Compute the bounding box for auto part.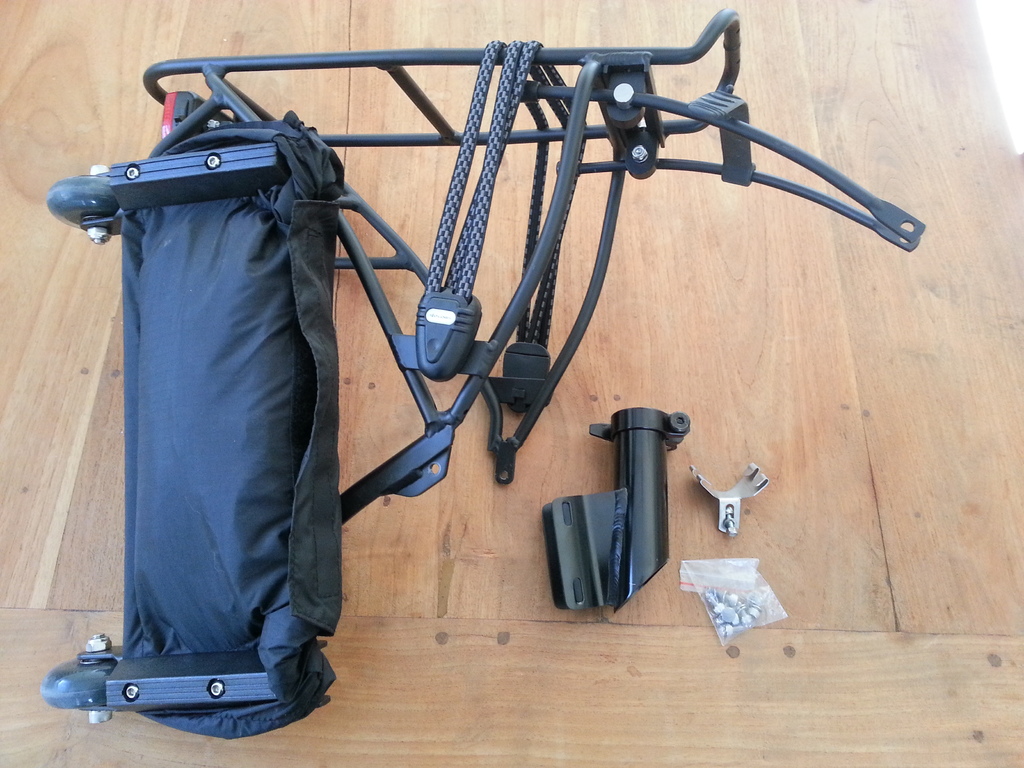
bbox=[34, 631, 333, 728].
